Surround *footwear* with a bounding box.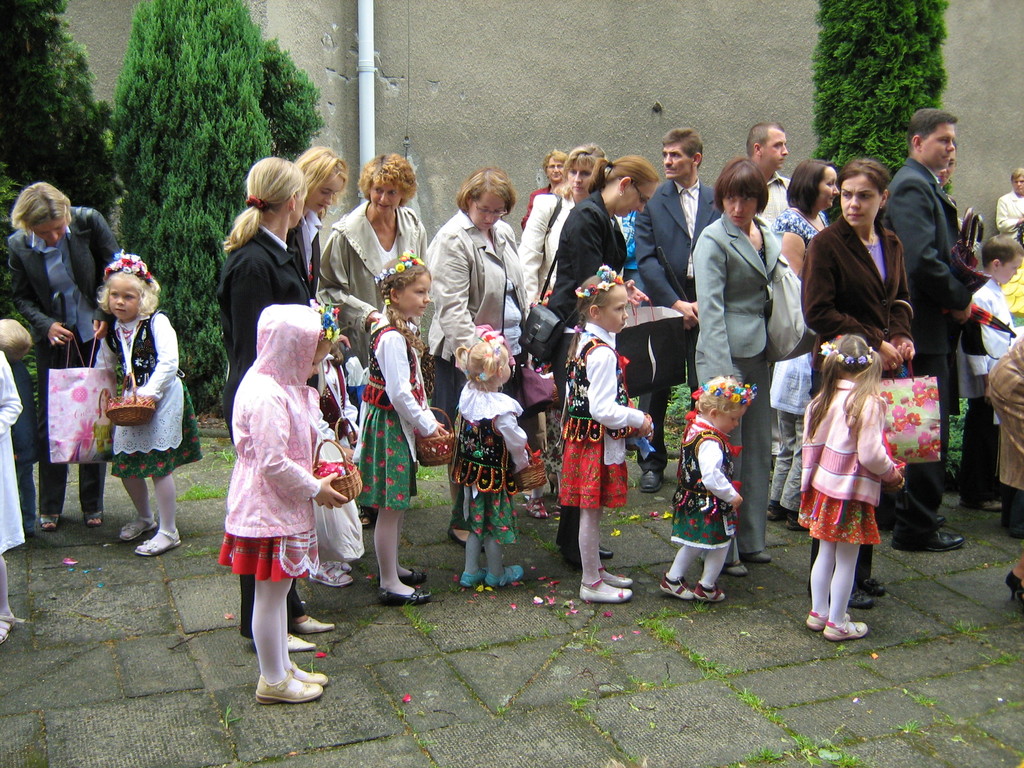
select_region(35, 514, 60, 531).
